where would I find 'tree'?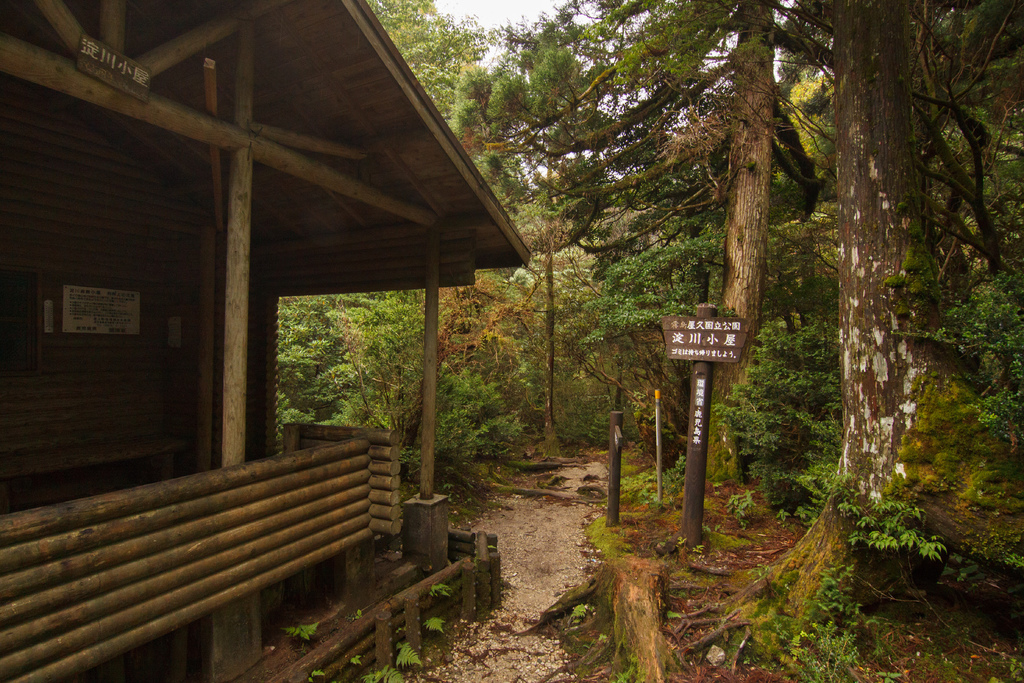
At crop(458, 0, 676, 487).
